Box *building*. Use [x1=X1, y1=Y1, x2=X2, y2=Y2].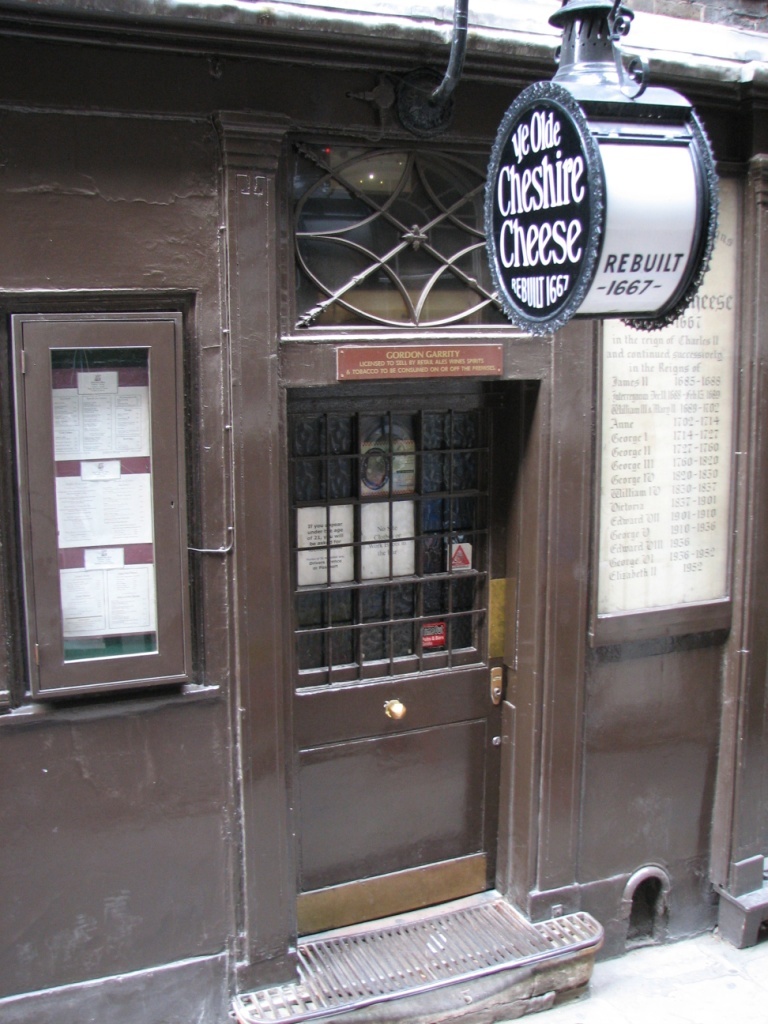
[x1=0, y1=0, x2=767, y2=1023].
